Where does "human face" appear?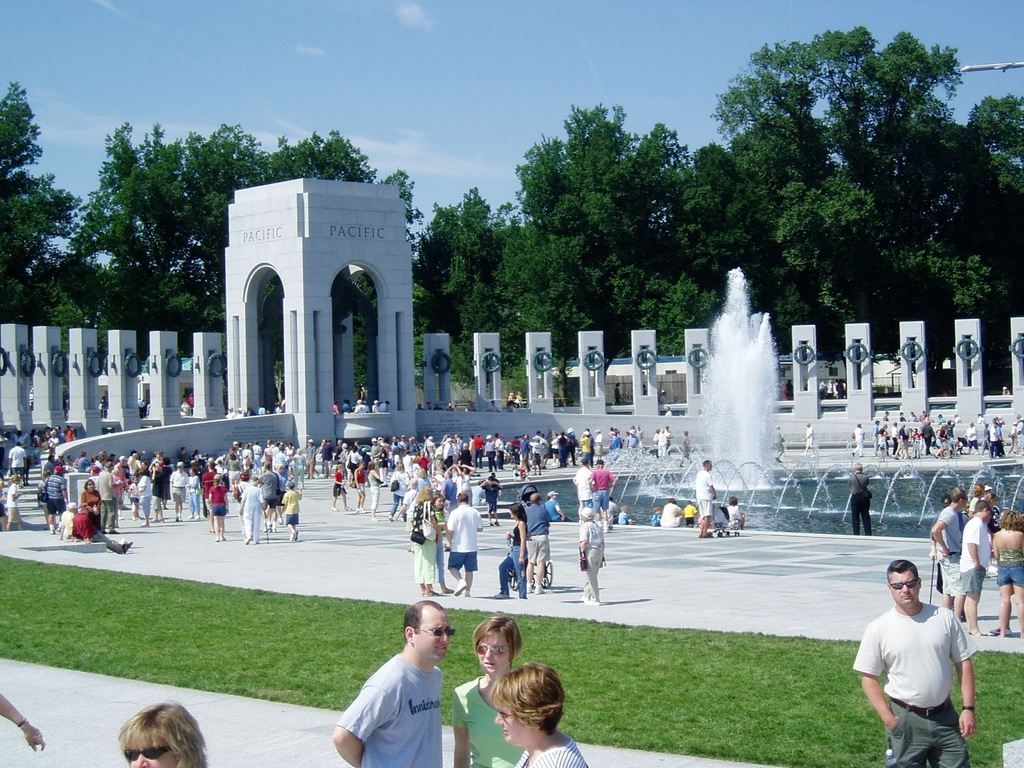
Appears at <bbox>187, 467, 194, 476</bbox>.
